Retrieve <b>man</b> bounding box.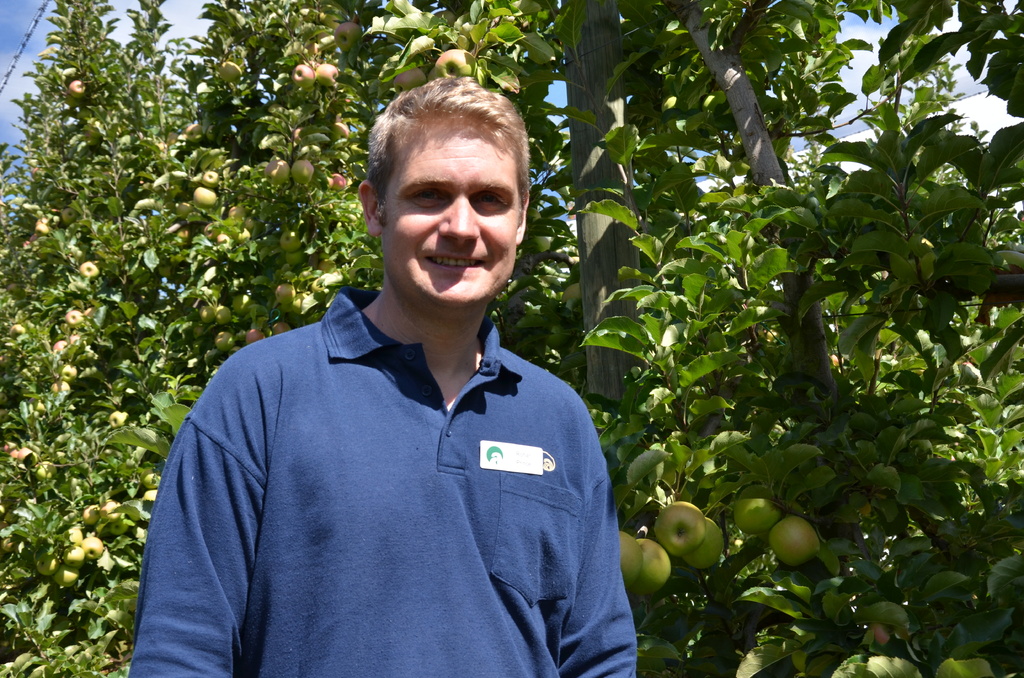
Bounding box: (x1=152, y1=95, x2=655, y2=662).
